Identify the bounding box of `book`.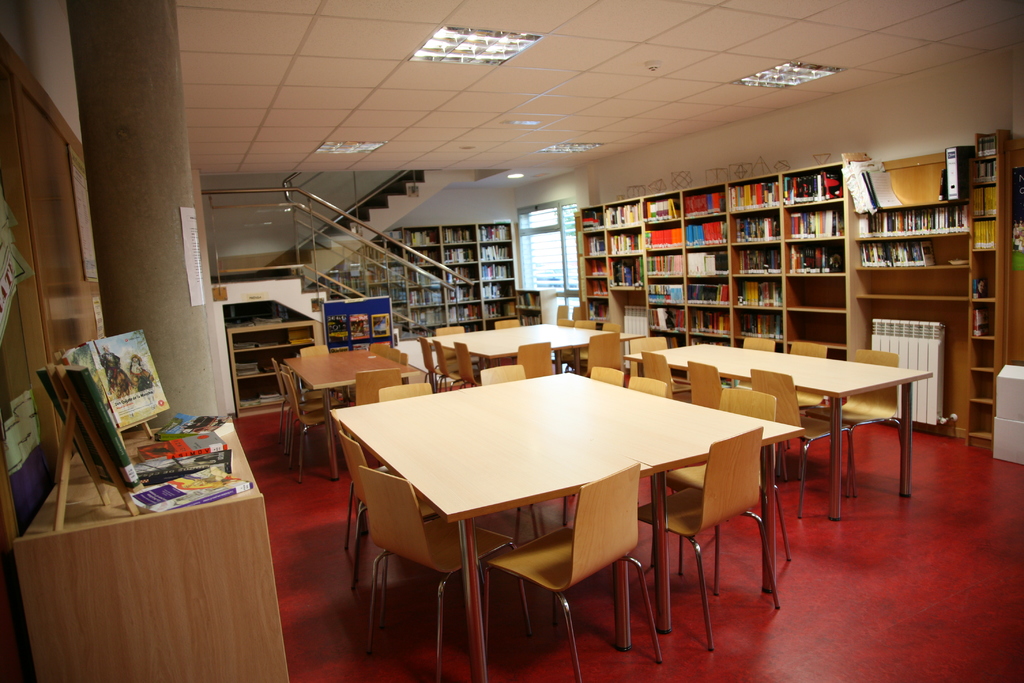
select_region(135, 432, 236, 468).
